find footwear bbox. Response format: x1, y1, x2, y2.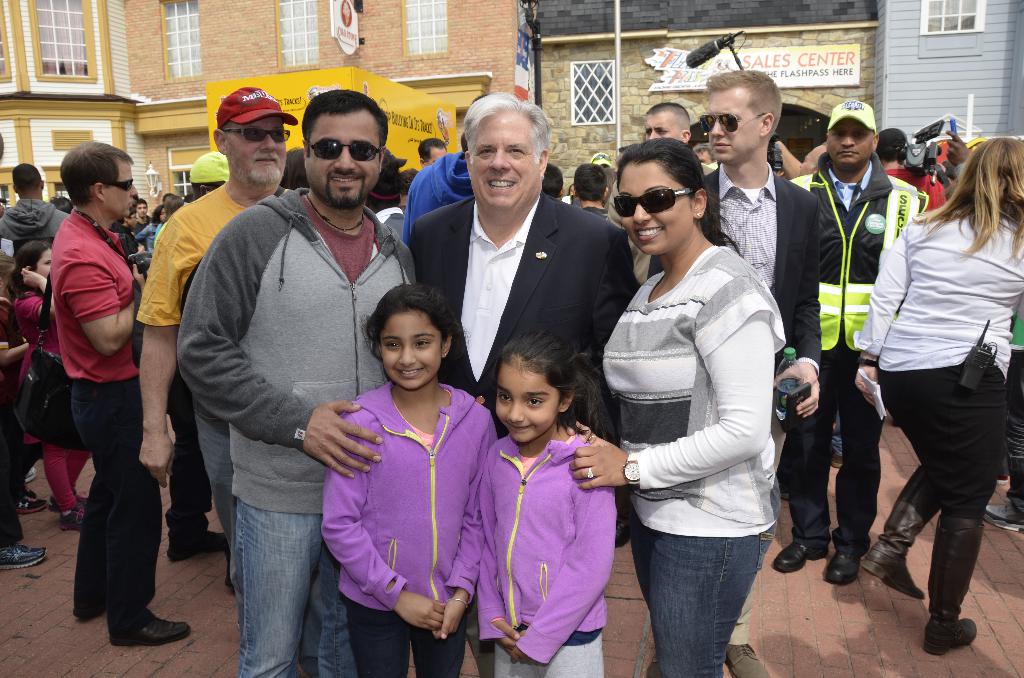
832, 451, 842, 471.
